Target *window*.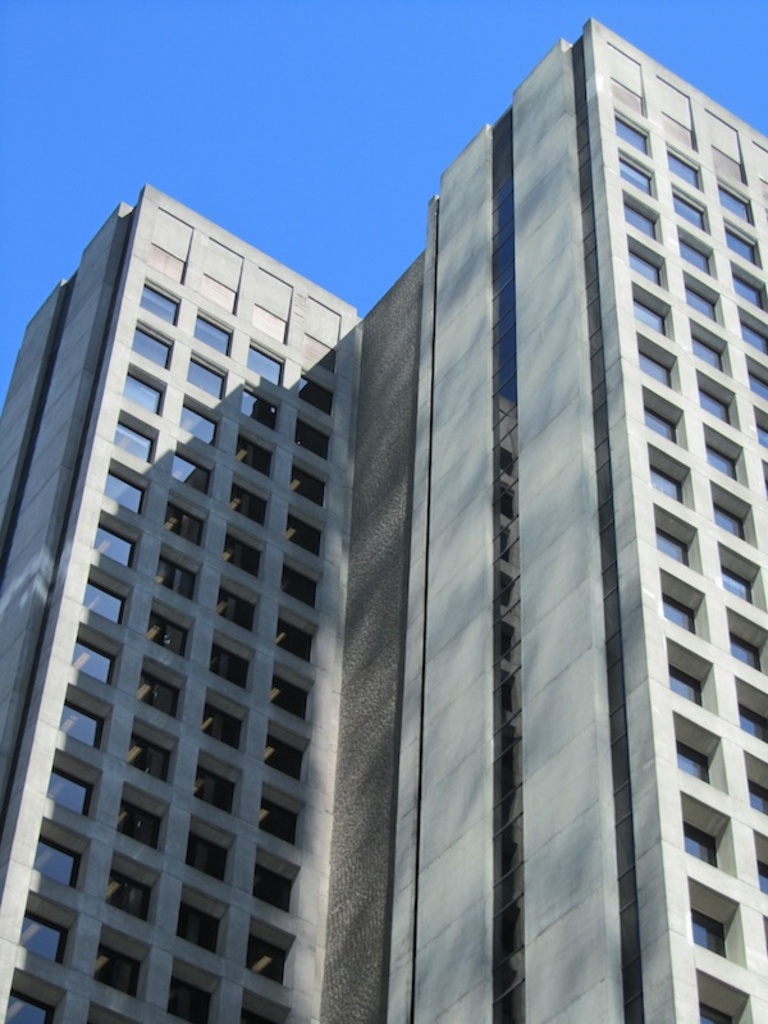
Target region: <region>65, 630, 120, 686</region>.
